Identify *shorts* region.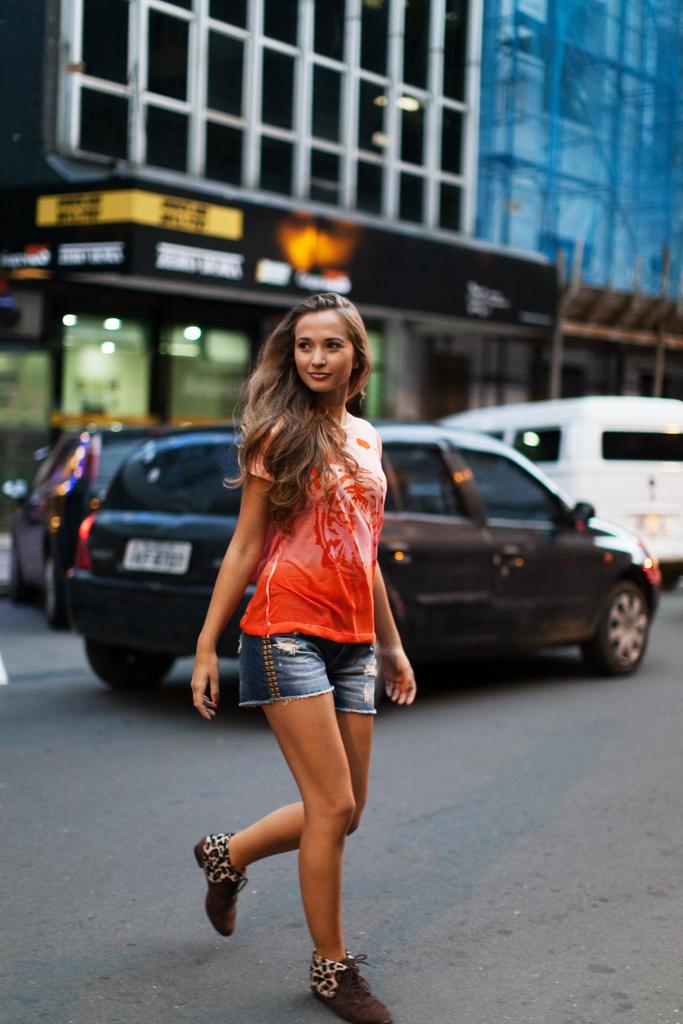
Region: 238:633:378:712.
